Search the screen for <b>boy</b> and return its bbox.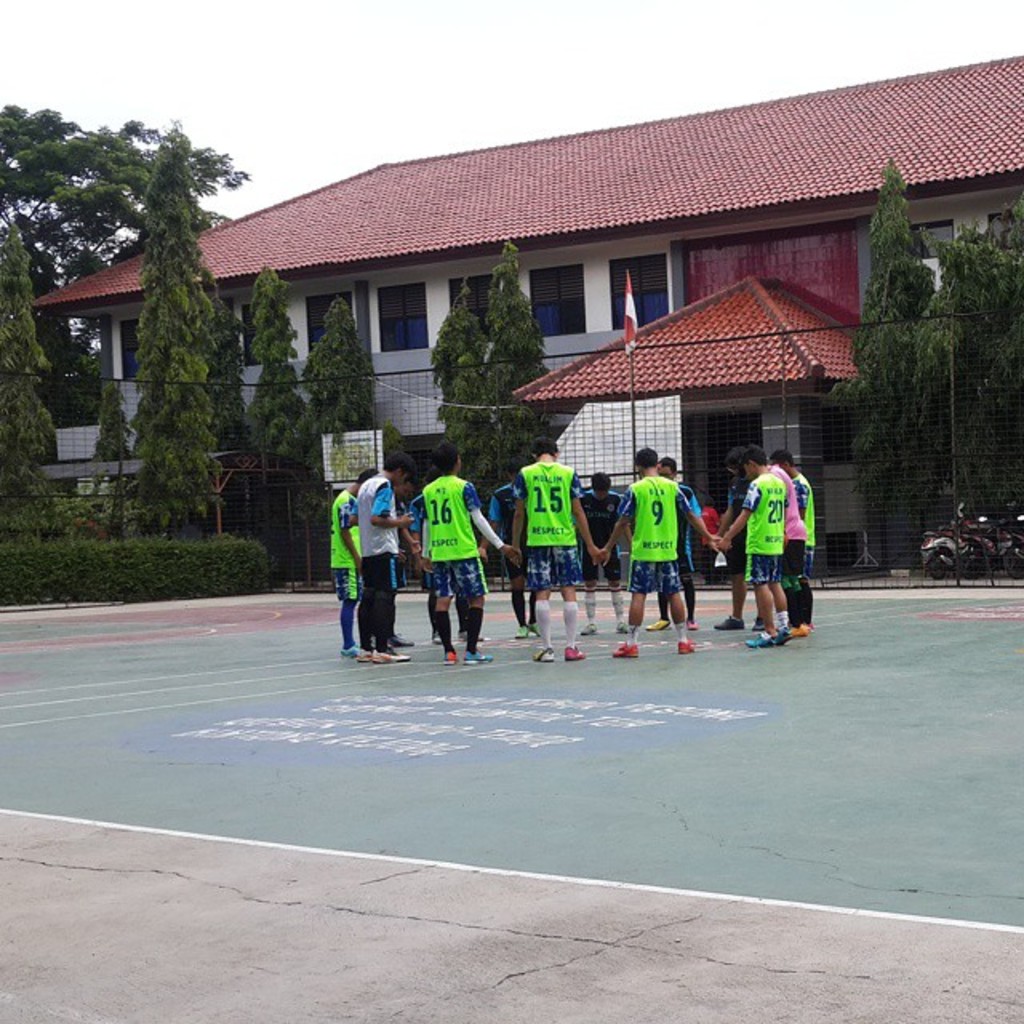
Found: left=510, top=435, right=602, bottom=661.
